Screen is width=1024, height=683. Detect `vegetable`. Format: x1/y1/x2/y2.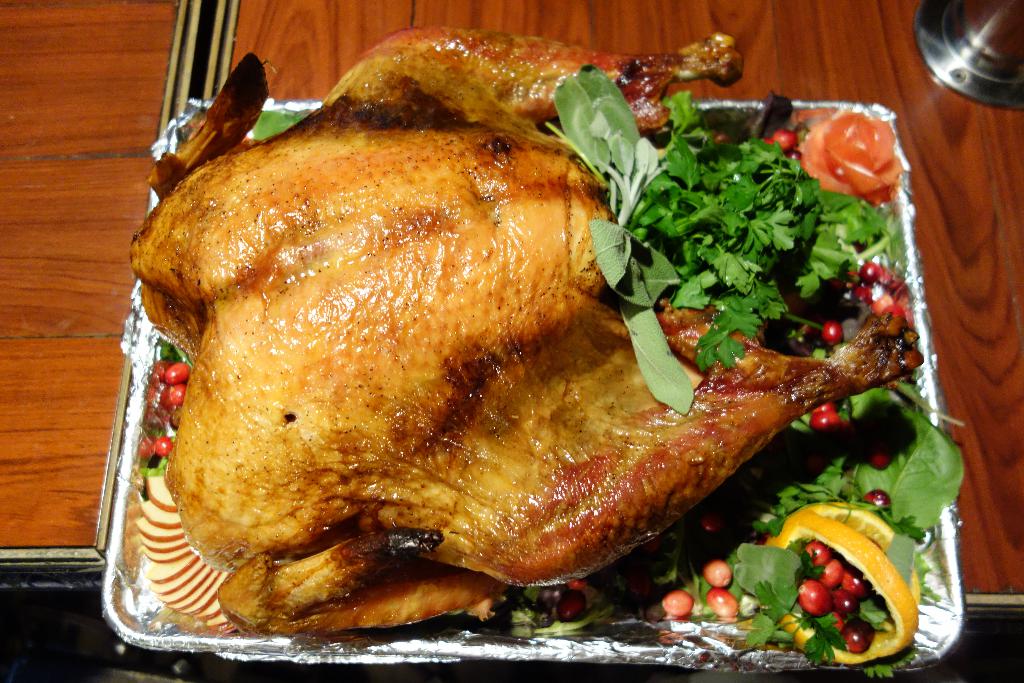
780/487/920/665.
